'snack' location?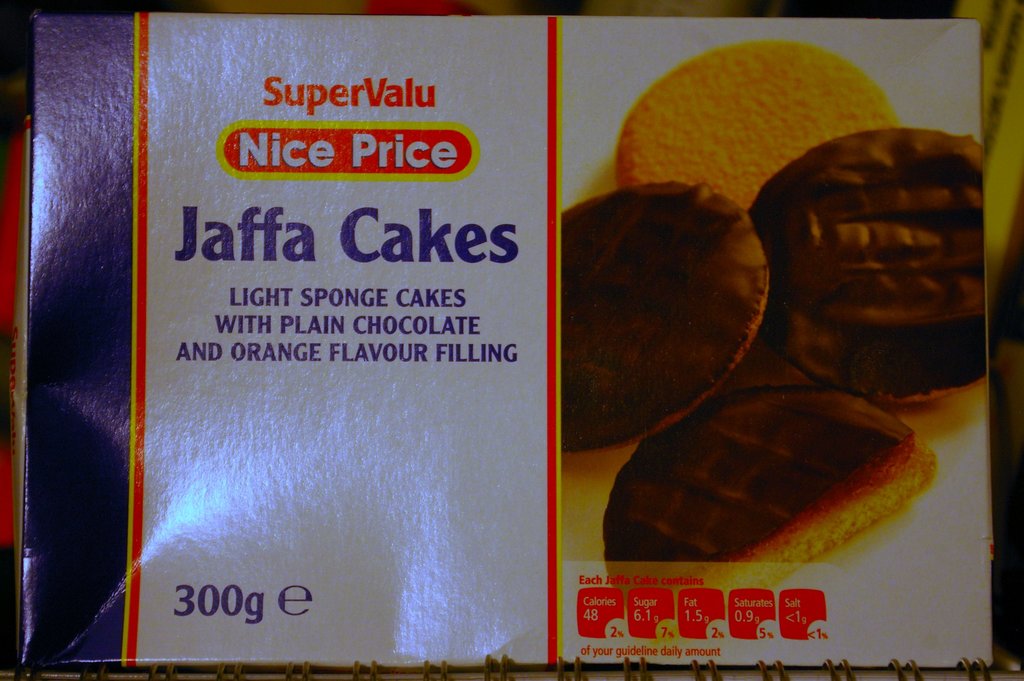
x1=609, y1=35, x2=897, y2=210
